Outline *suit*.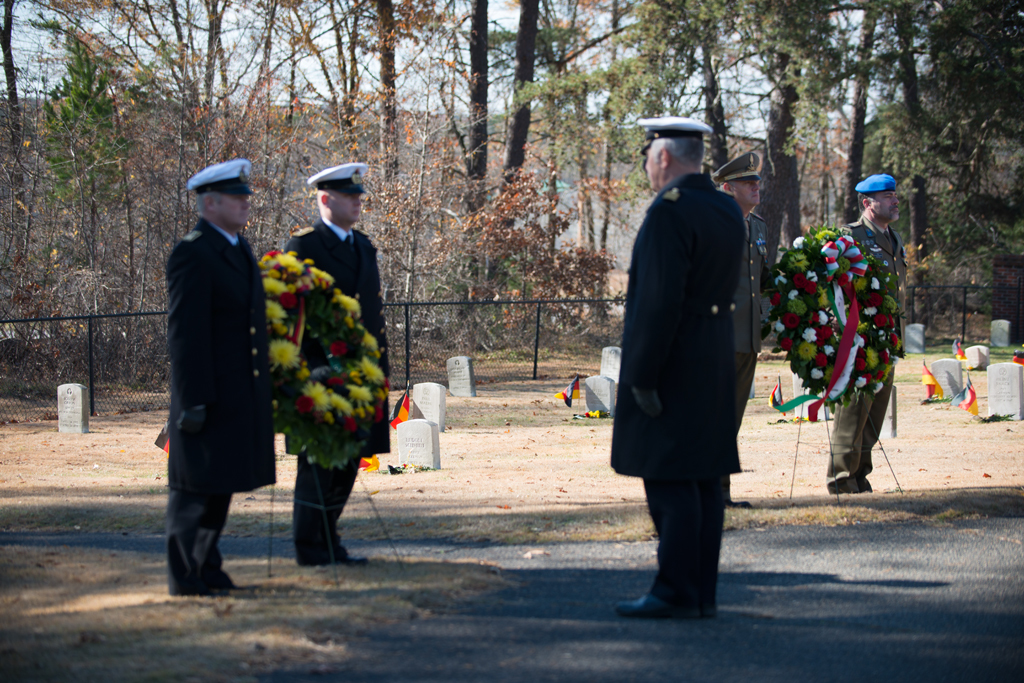
Outline: detection(736, 212, 780, 418).
